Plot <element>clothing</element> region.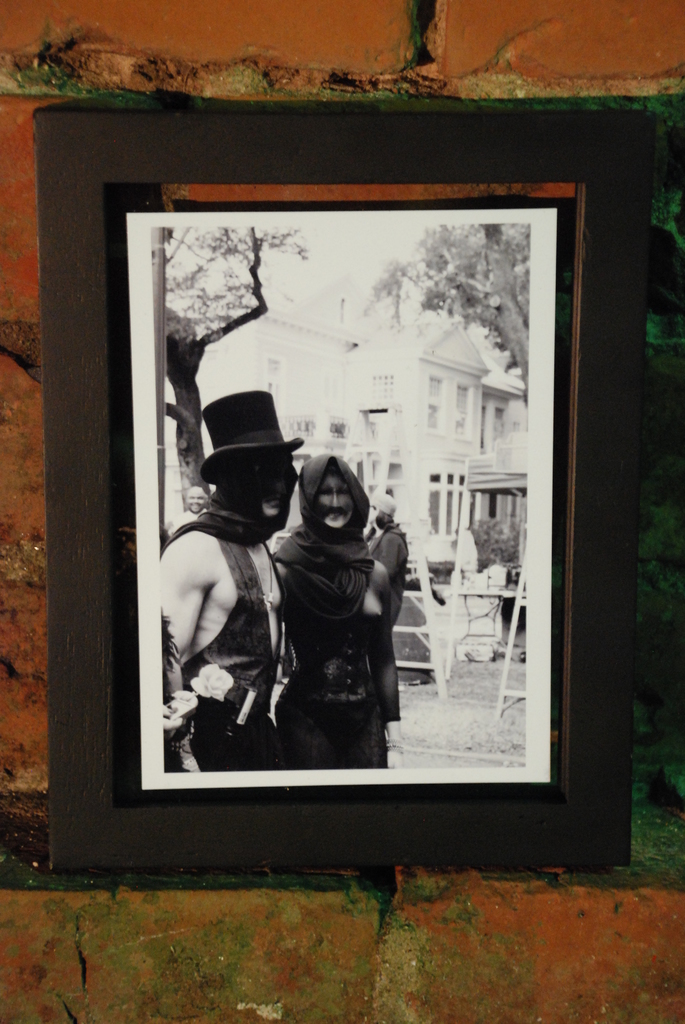
Plotted at 177:524:282:772.
